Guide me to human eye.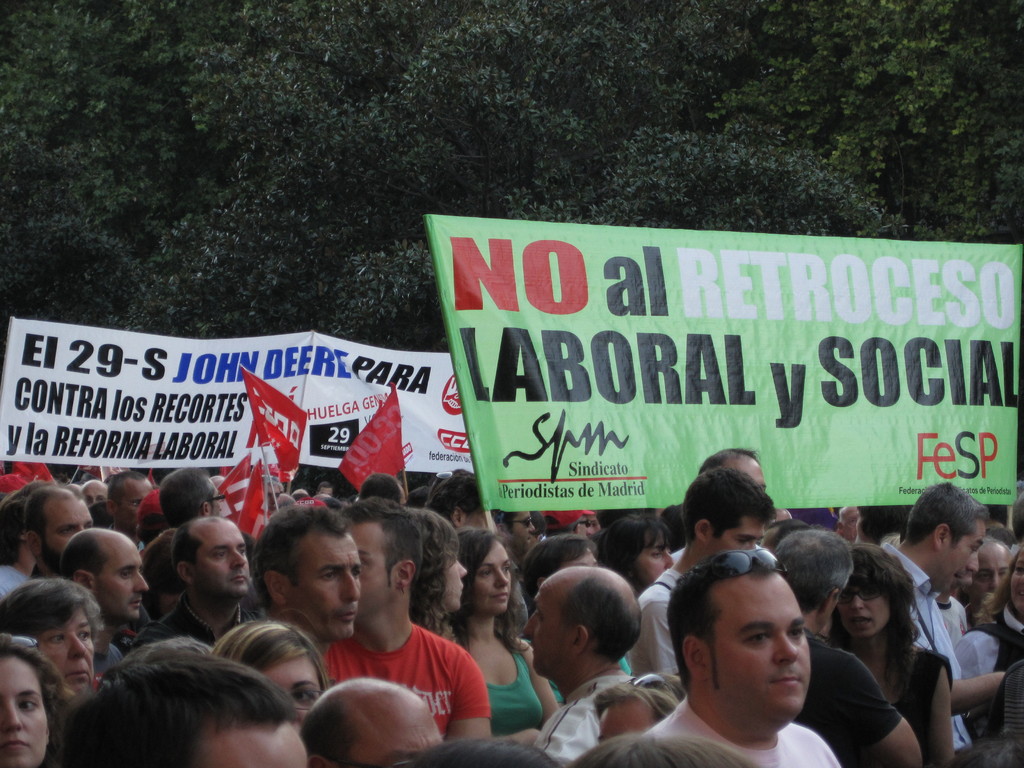
Guidance: region(46, 631, 70, 648).
